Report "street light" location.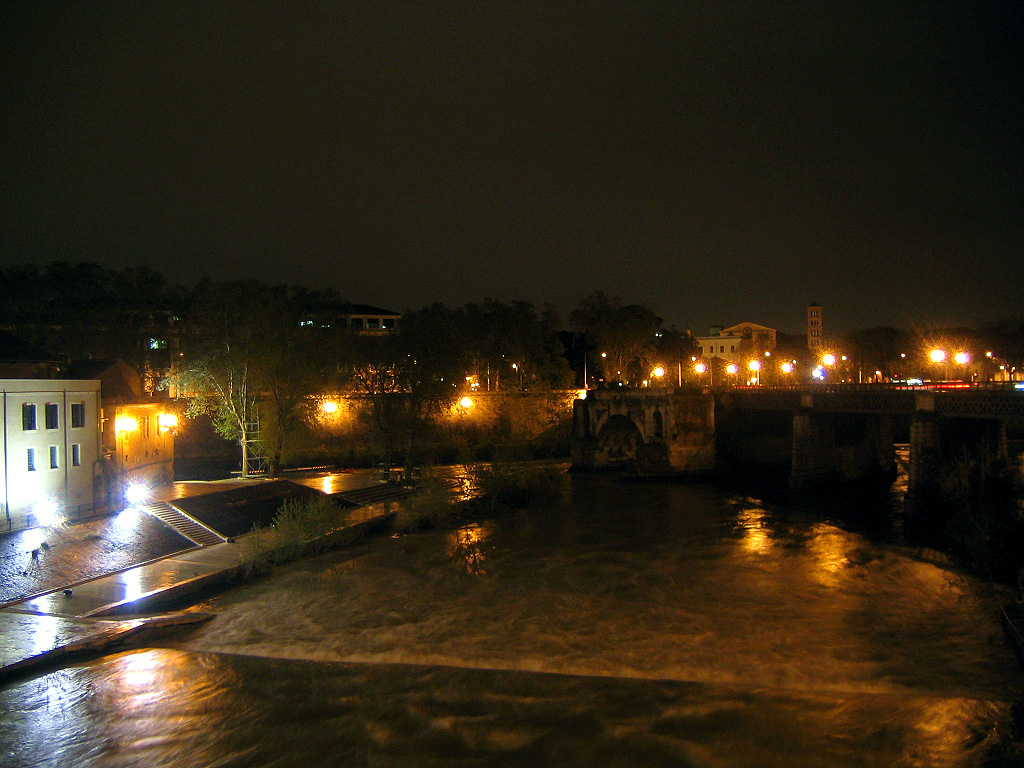
Report: box=[509, 360, 518, 378].
